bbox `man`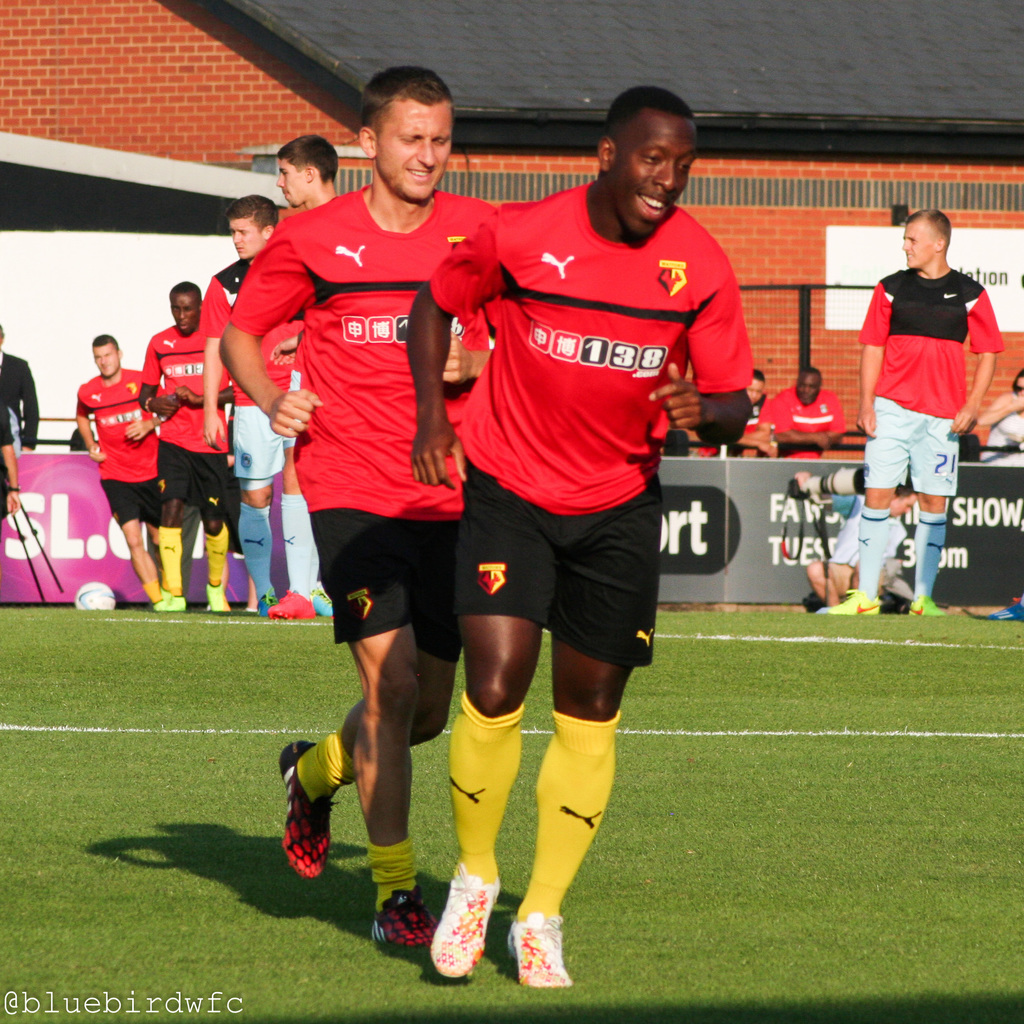
<bbox>256, 139, 345, 627</bbox>
